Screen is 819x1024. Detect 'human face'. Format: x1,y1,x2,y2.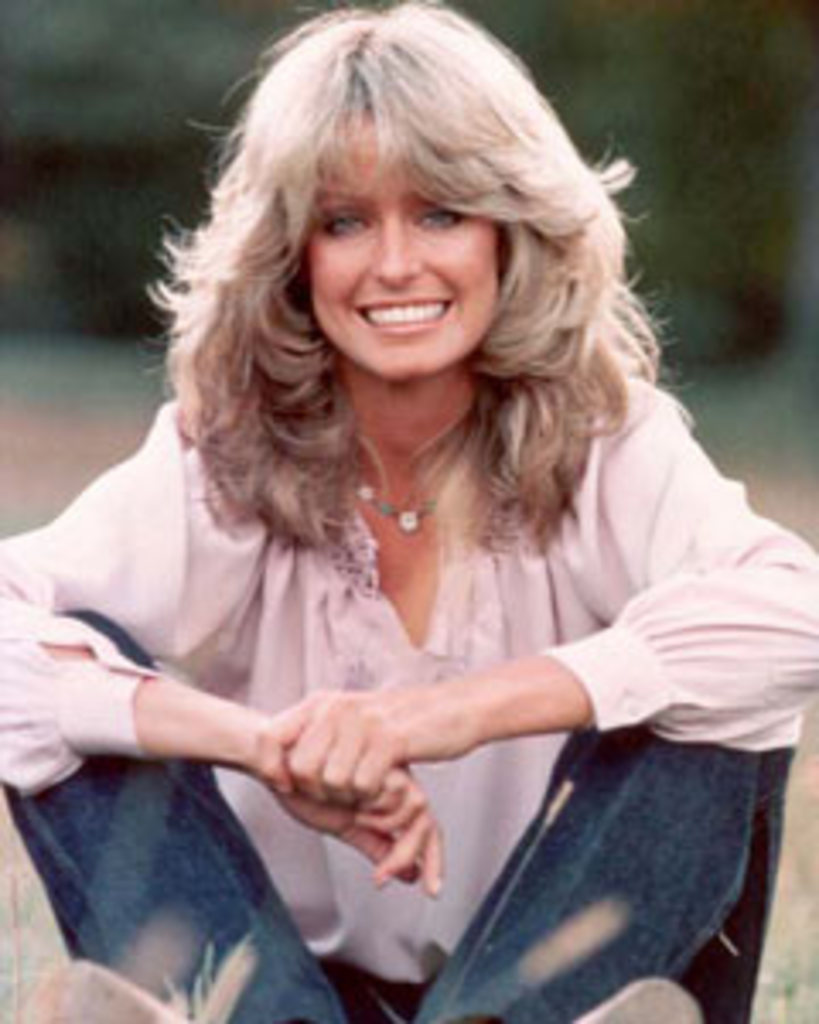
307,119,498,389.
